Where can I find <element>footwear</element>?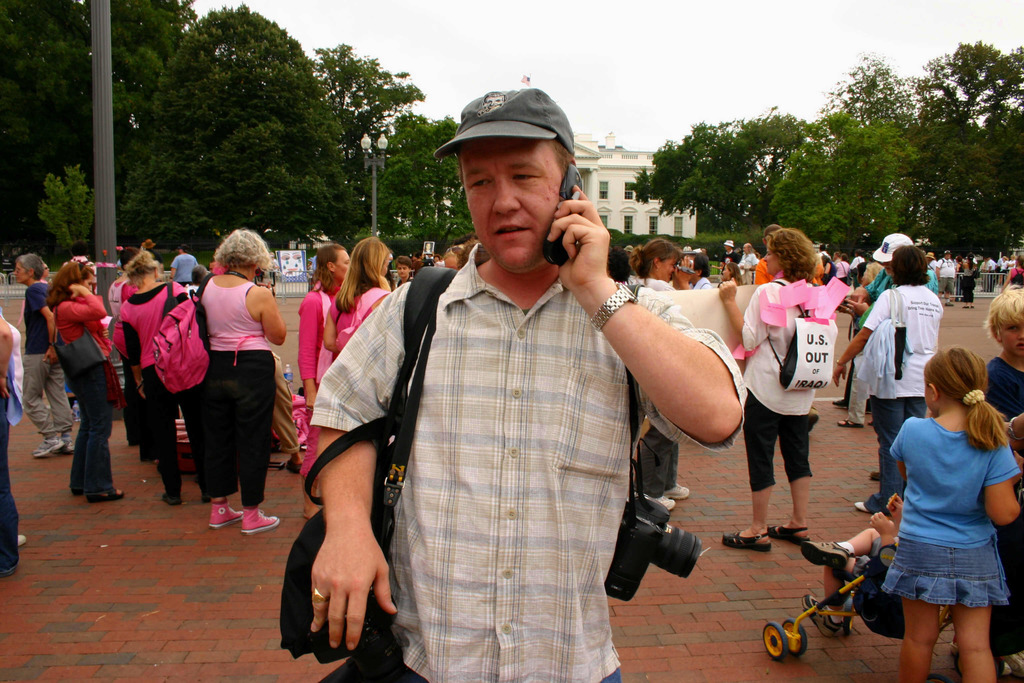
You can find it at l=303, t=506, r=321, b=520.
